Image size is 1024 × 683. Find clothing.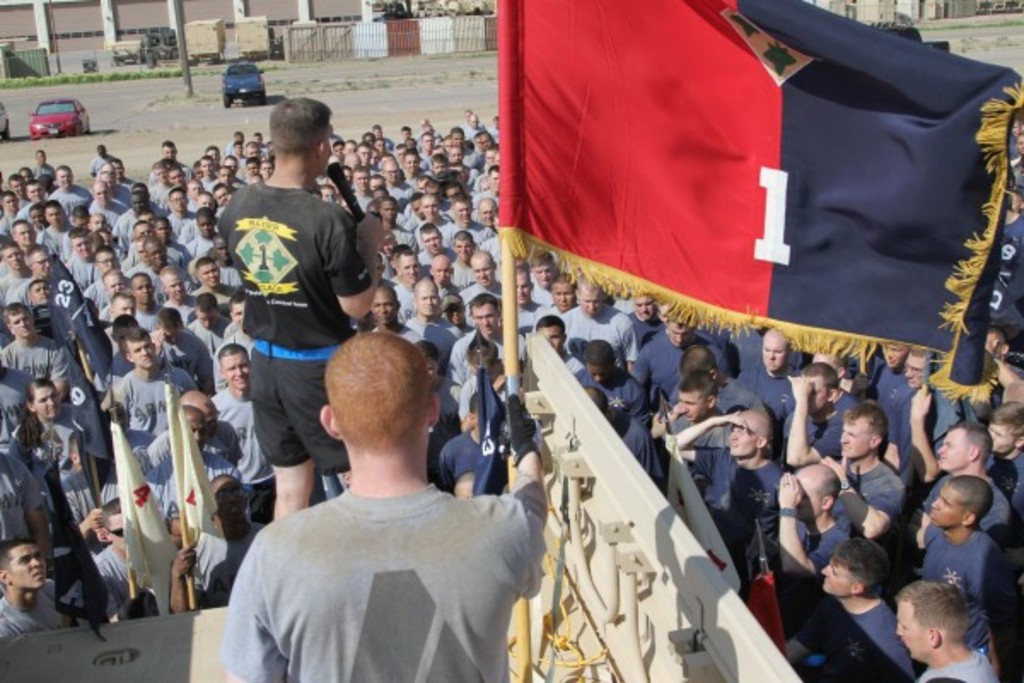
x1=567, y1=357, x2=577, y2=379.
